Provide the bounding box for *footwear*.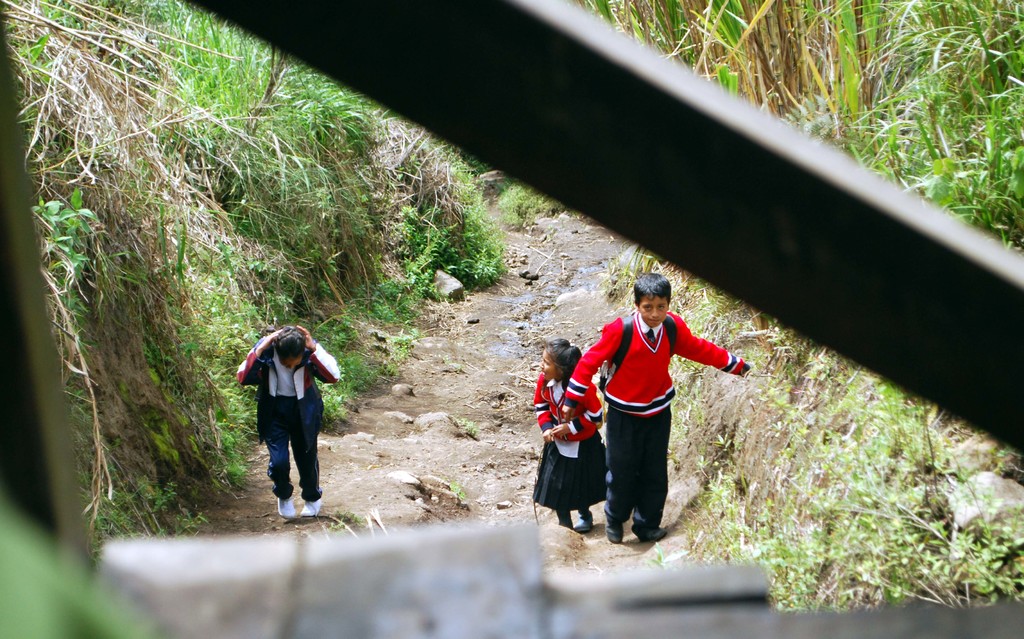
{"x1": 575, "y1": 511, "x2": 593, "y2": 533}.
